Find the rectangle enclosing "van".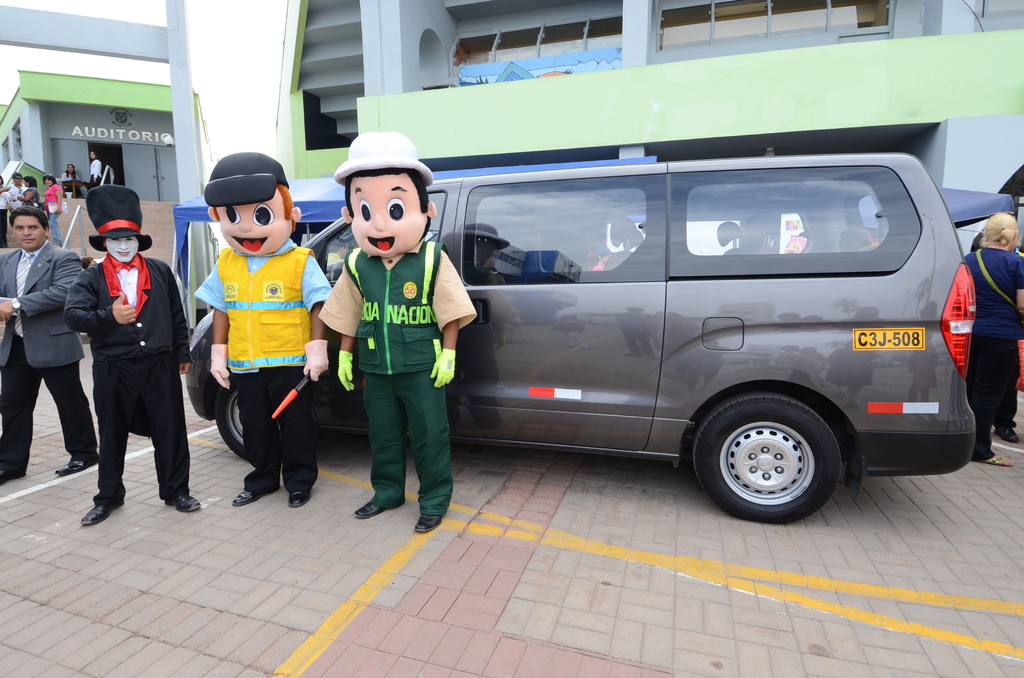
(left=184, top=145, right=977, bottom=524).
